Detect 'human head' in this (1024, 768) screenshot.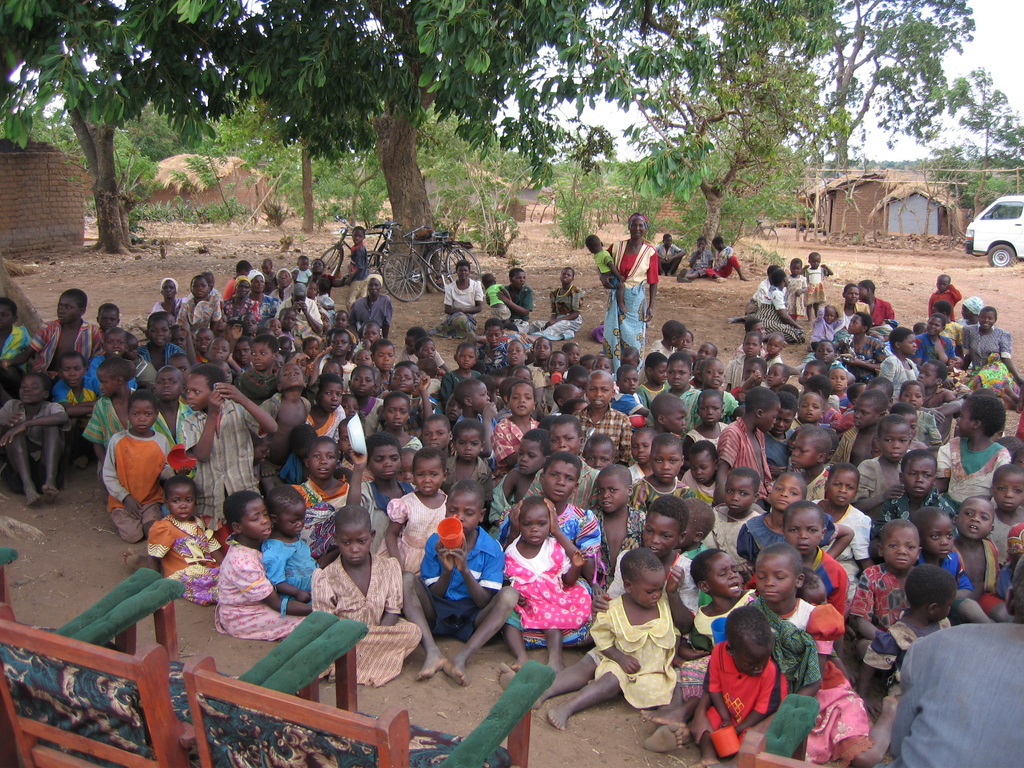
Detection: pyautogui.locateOnScreen(954, 396, 1010, 440).
